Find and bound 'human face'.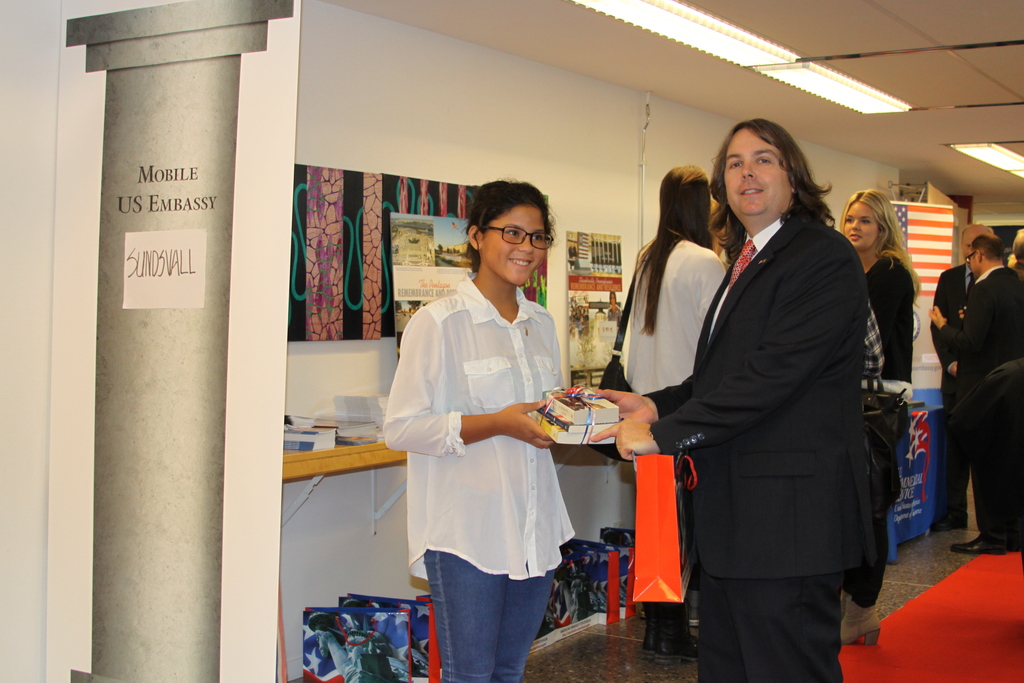
Bound: select_region(966, 244, 995, 277).
